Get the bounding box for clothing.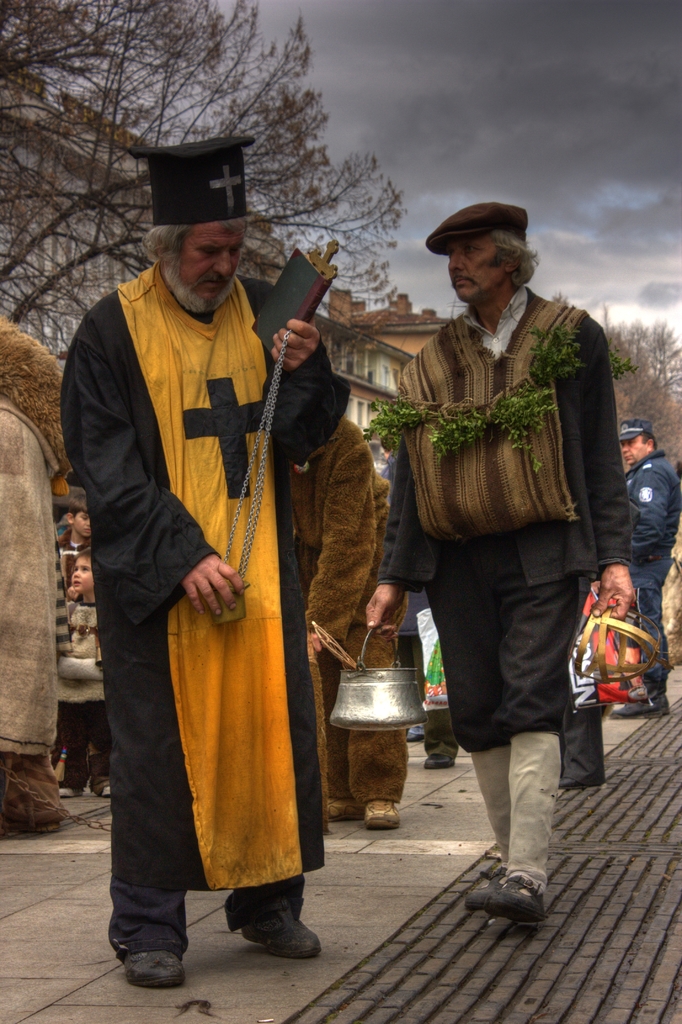
67, 209, 341, 956.
